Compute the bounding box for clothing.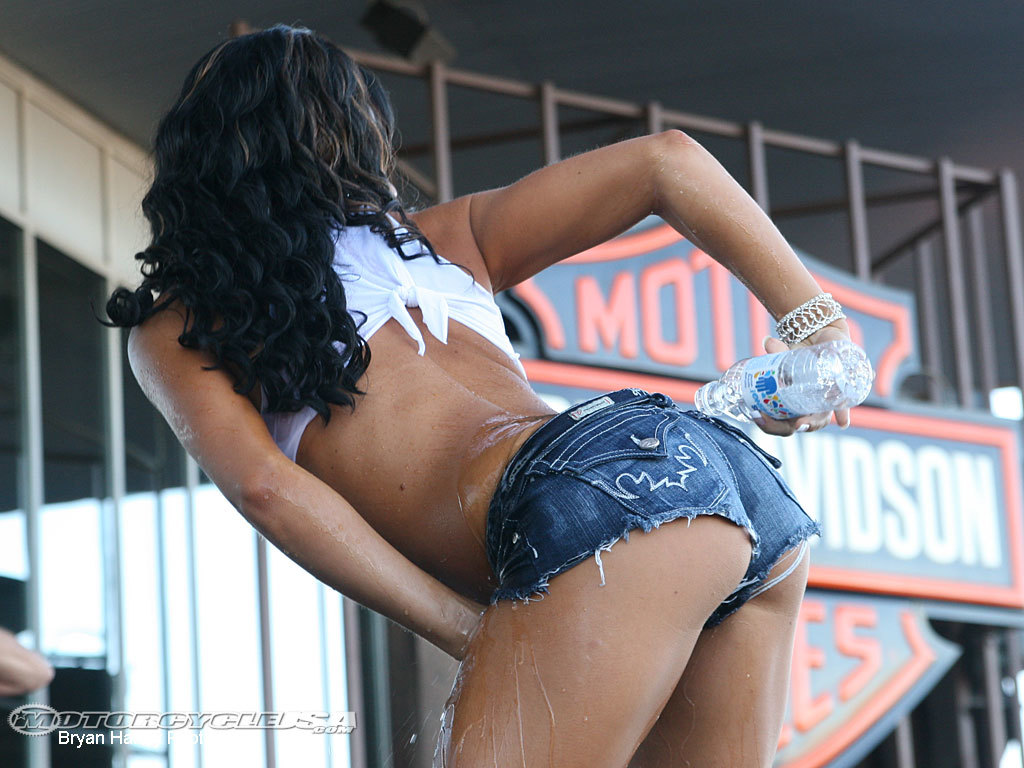
bbox(487, 381, 823, 633).
